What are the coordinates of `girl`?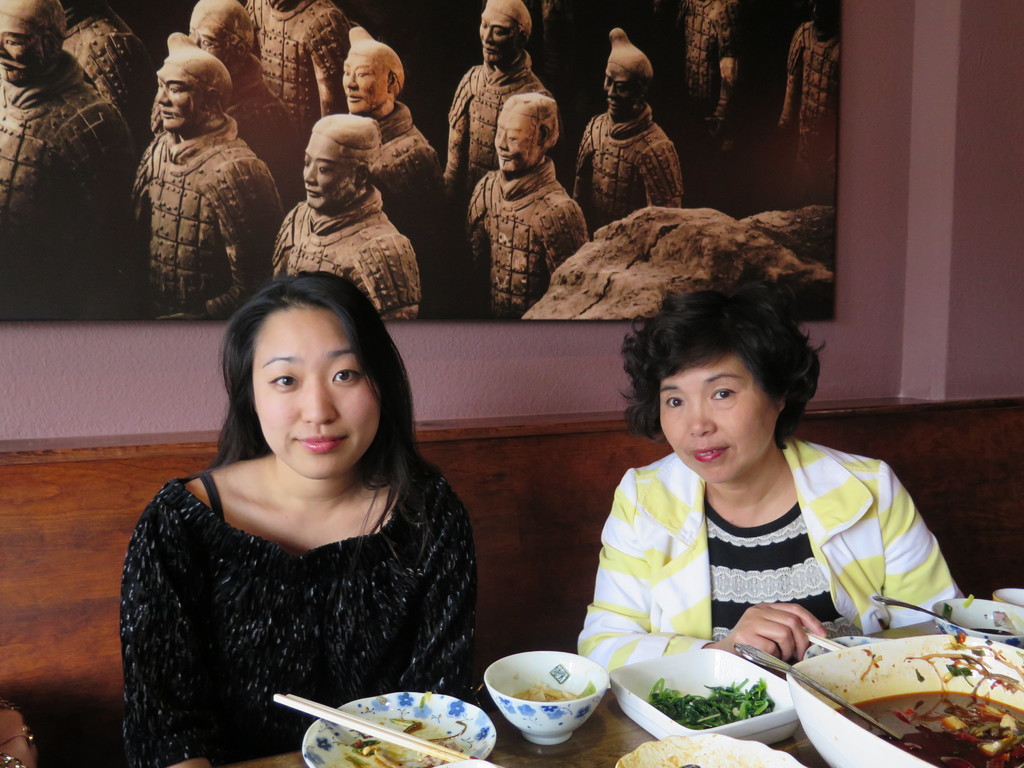
bbox(129, 276, 479, 767).
